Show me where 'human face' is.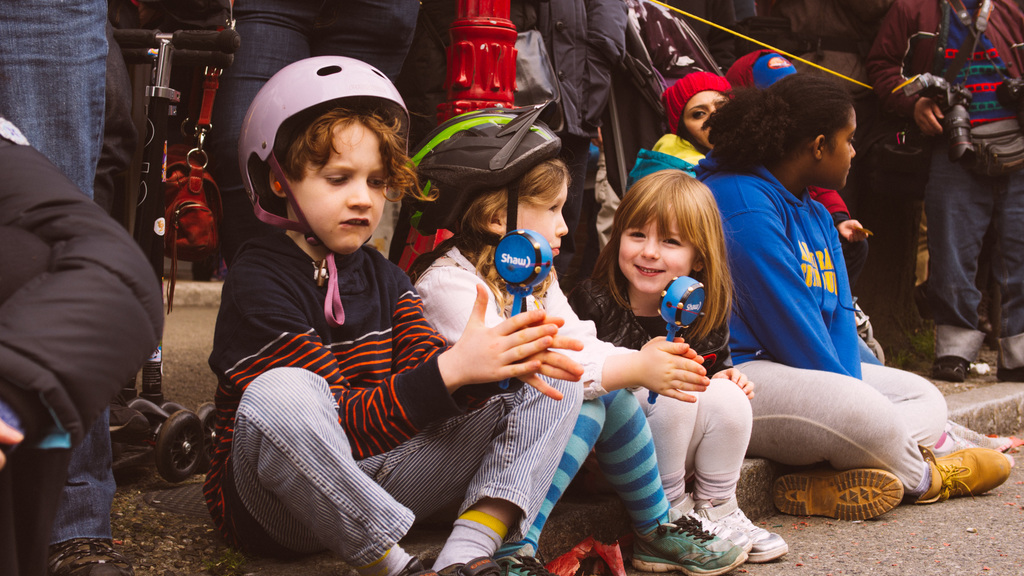
'human face' is at region(614, 196, 699, 293).
